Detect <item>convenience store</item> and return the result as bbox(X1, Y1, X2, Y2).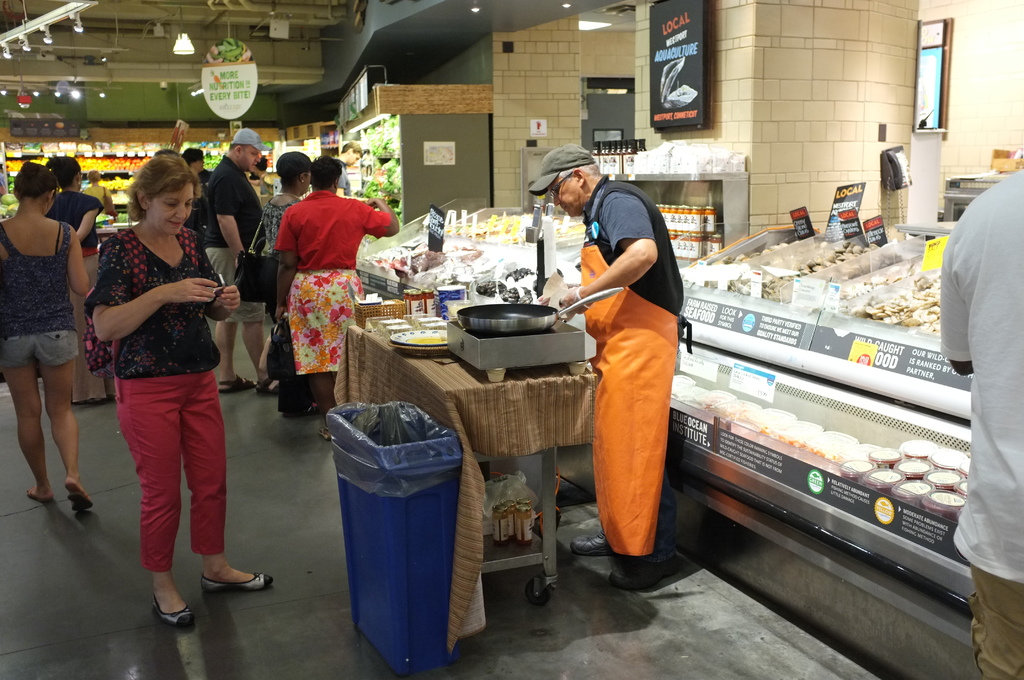
bbox(0, 0, 1023, 679).
